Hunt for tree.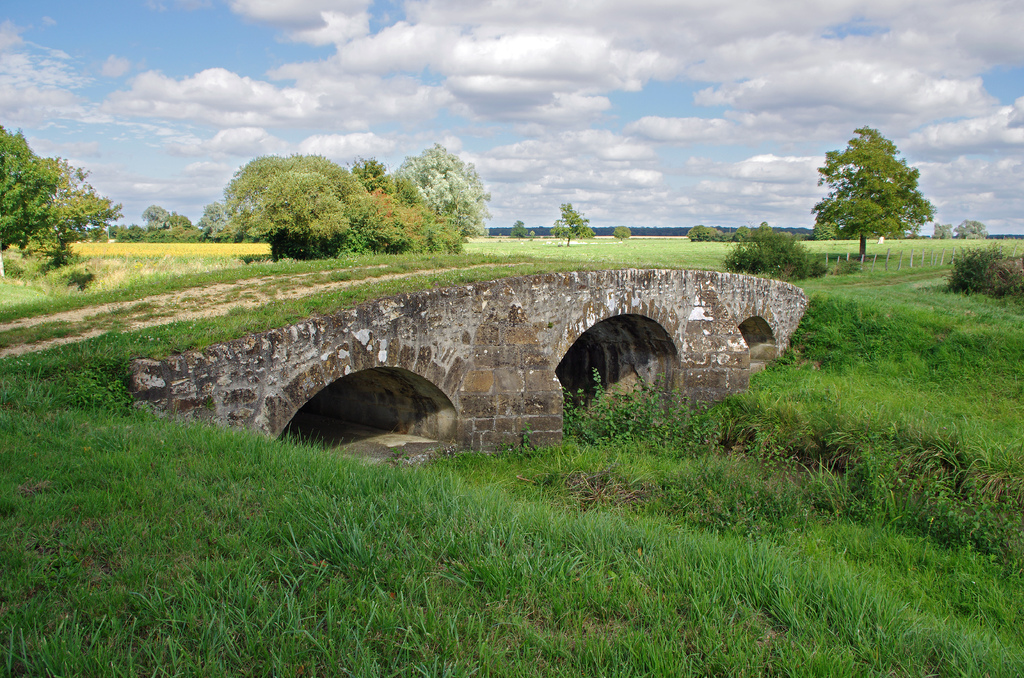
Hunted down at 554/207/596/245.
